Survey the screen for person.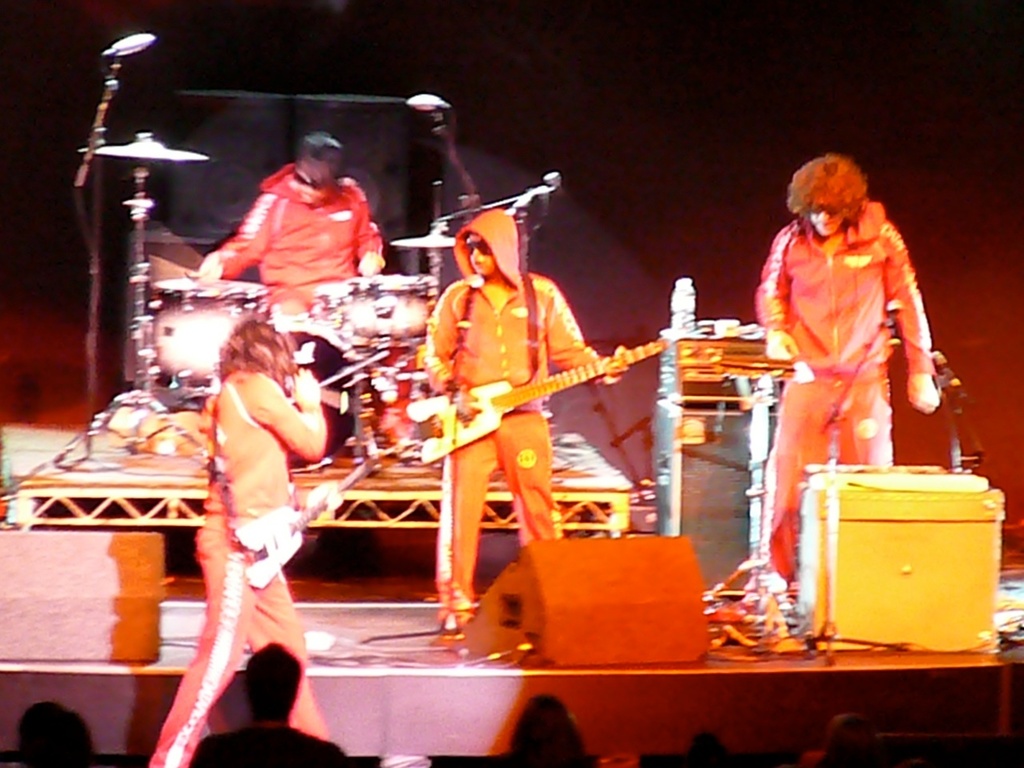
Survey found: [x1=423, y1=210, x2=629, y2=638].
